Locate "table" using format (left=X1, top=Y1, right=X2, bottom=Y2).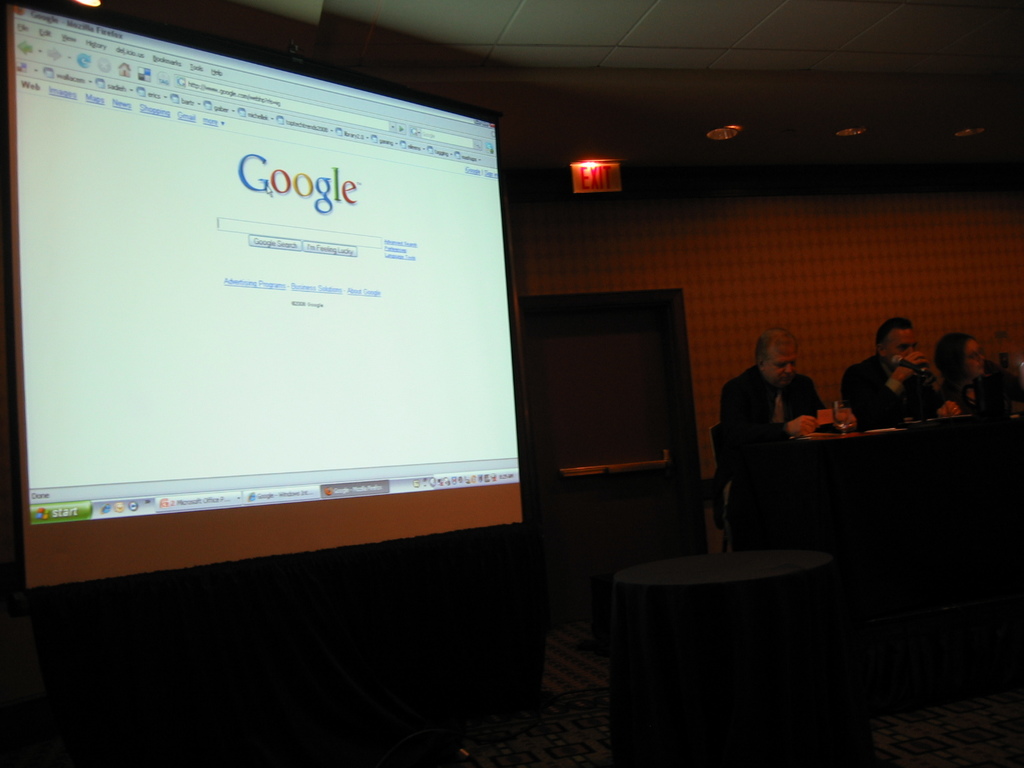
(left=776, top=417, right=1023, bottom=460).
